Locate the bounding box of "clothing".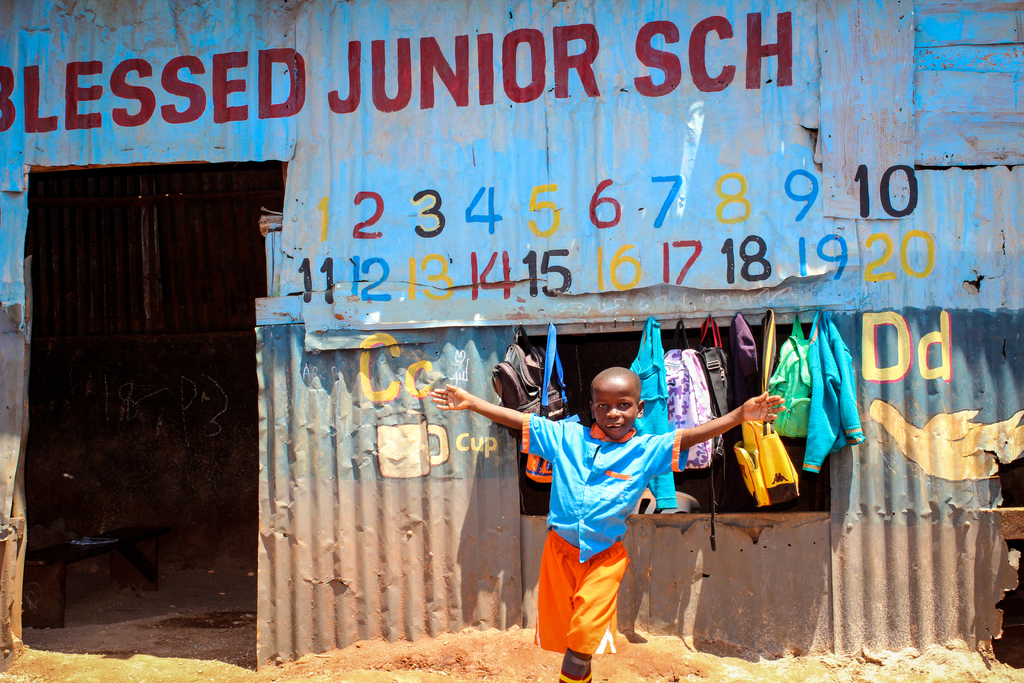
Bounding box: crop(765, 314, 817, 436).
